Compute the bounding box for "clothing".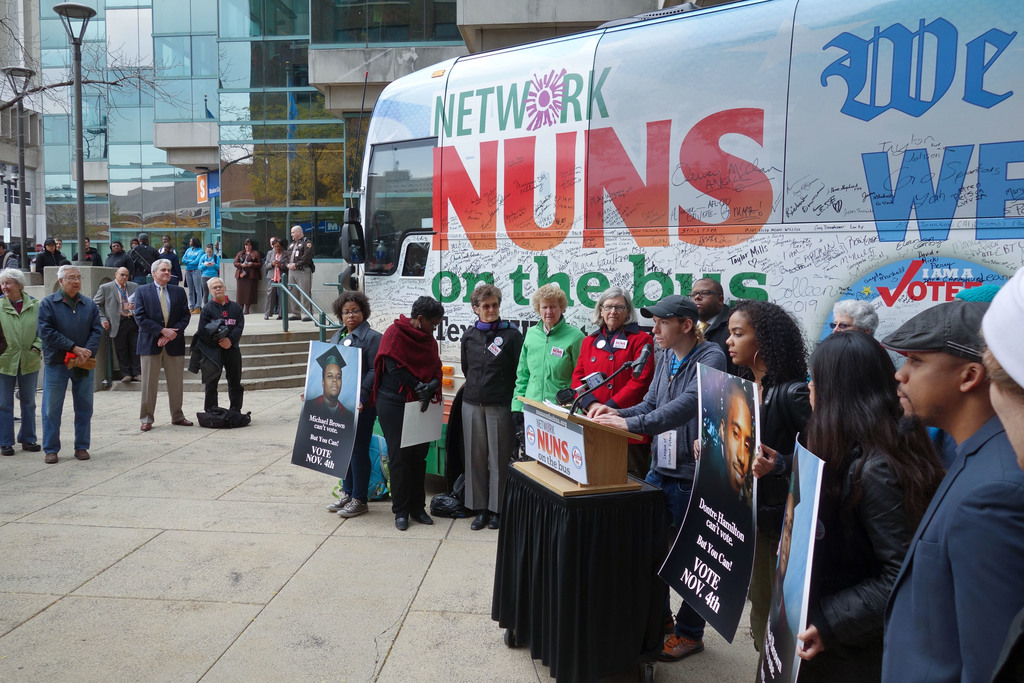
l=460, t=322, r=521, b=513.
